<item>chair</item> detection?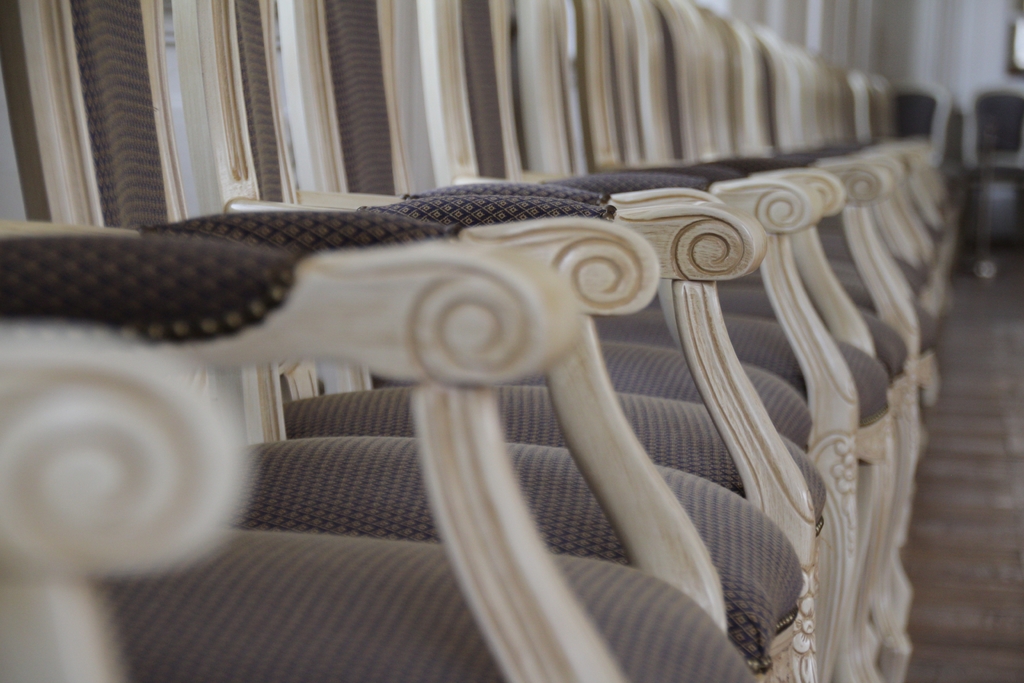
select_region(169, 0, 862, 682)
